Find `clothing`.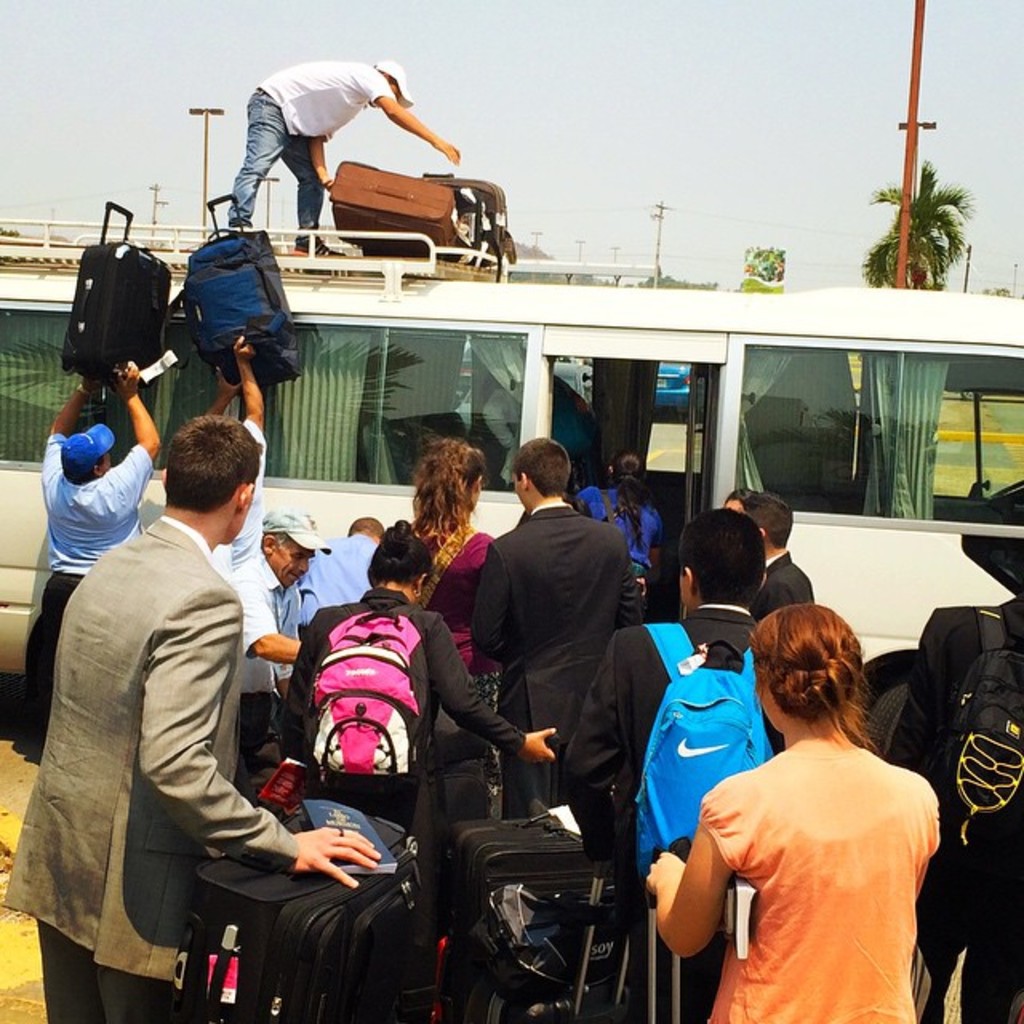
<region>298, 555, 349, 626</region>.
